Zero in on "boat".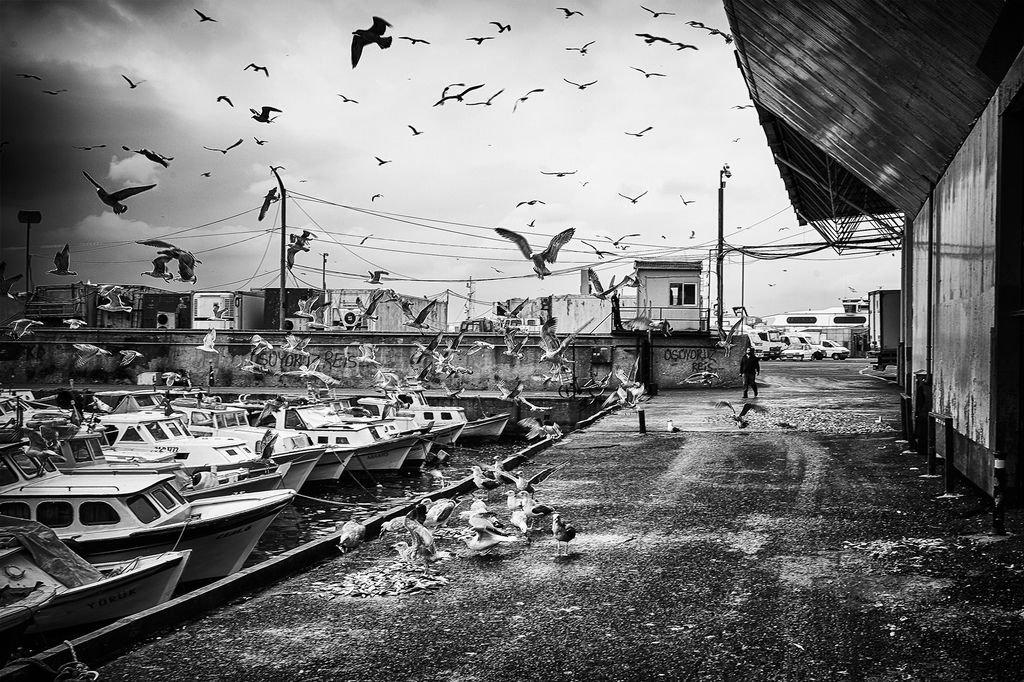
Zeroed in: crop(396, 392, 515, 437).
